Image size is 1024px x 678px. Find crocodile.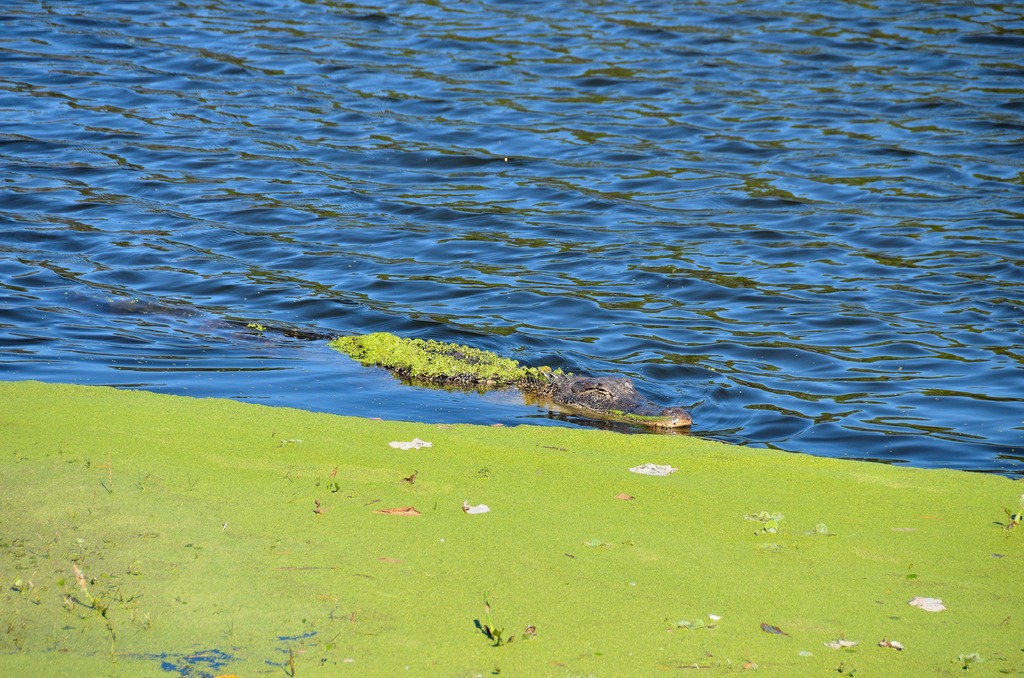
BBox(216, 322, 689, 431).
